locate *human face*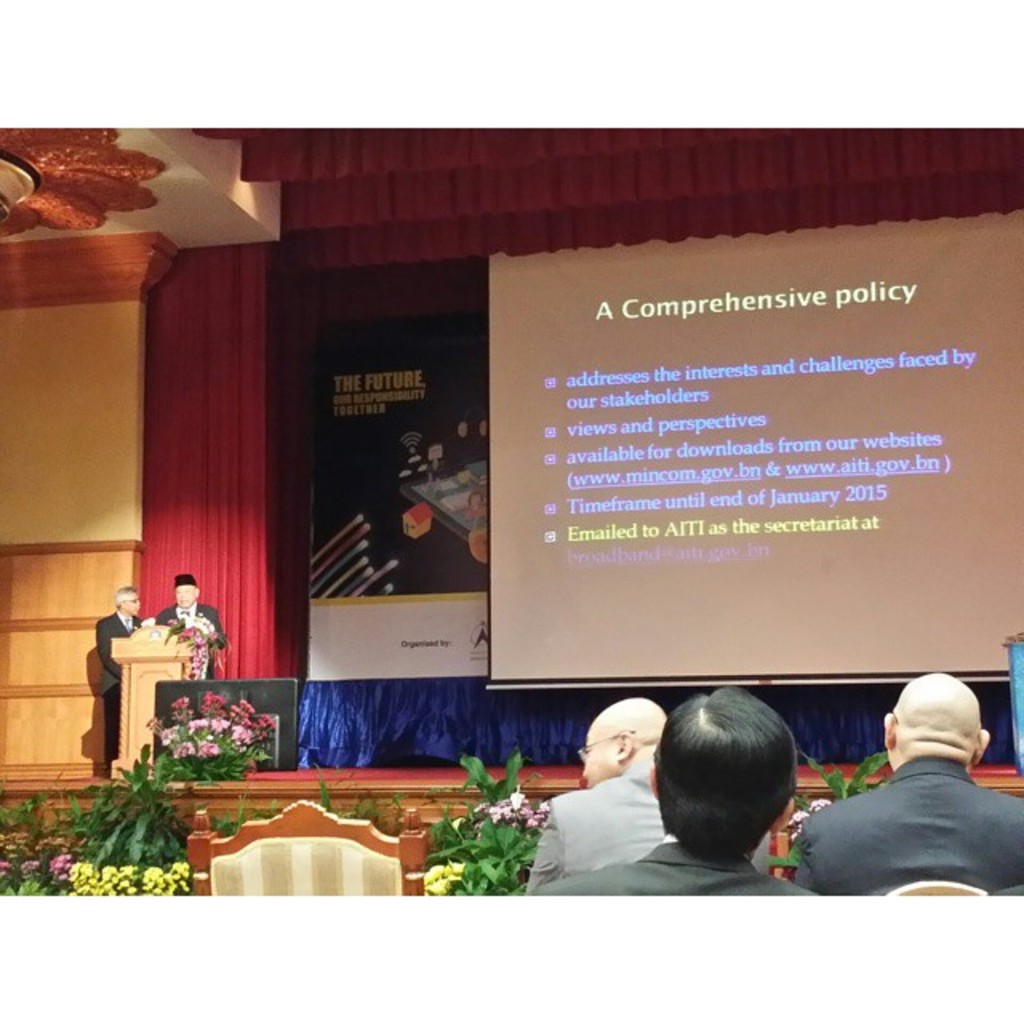
detection(578, 726, 618, 784)
